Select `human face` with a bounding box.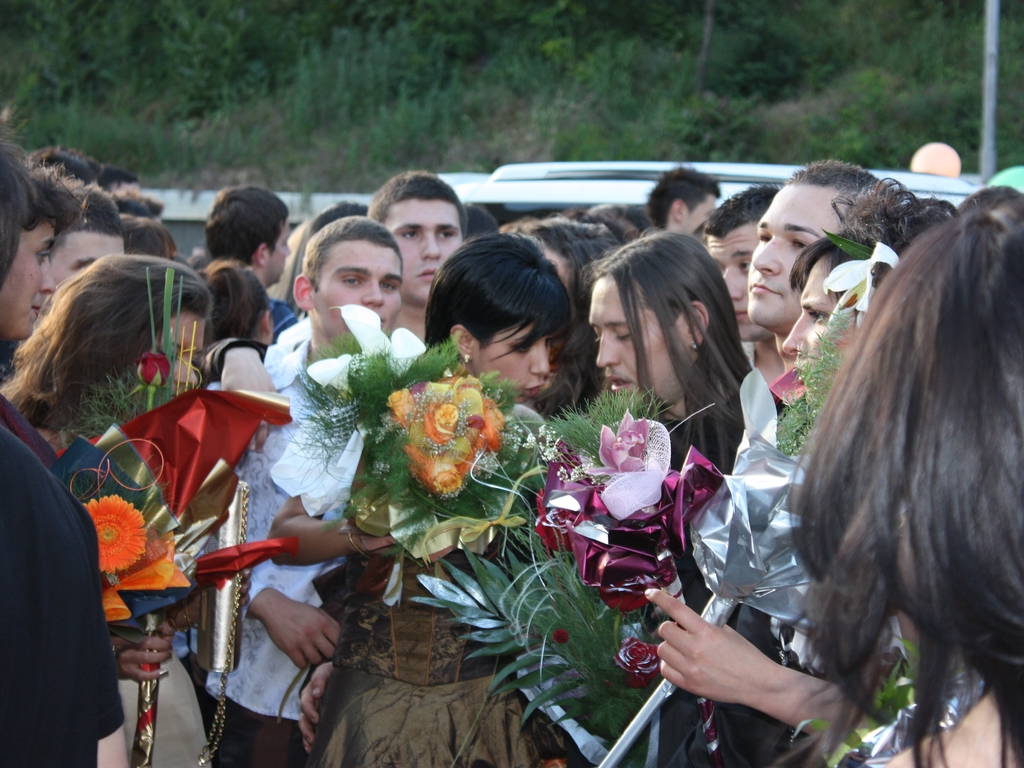
(781, 260, 840, 387).
